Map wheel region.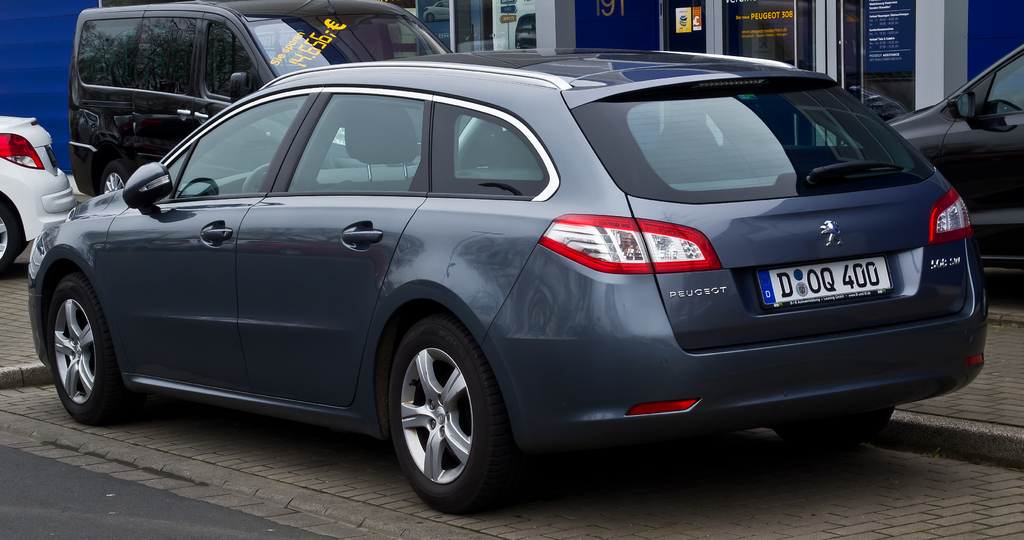
Mapped to <region>0, 195, 26, 277</region>.
